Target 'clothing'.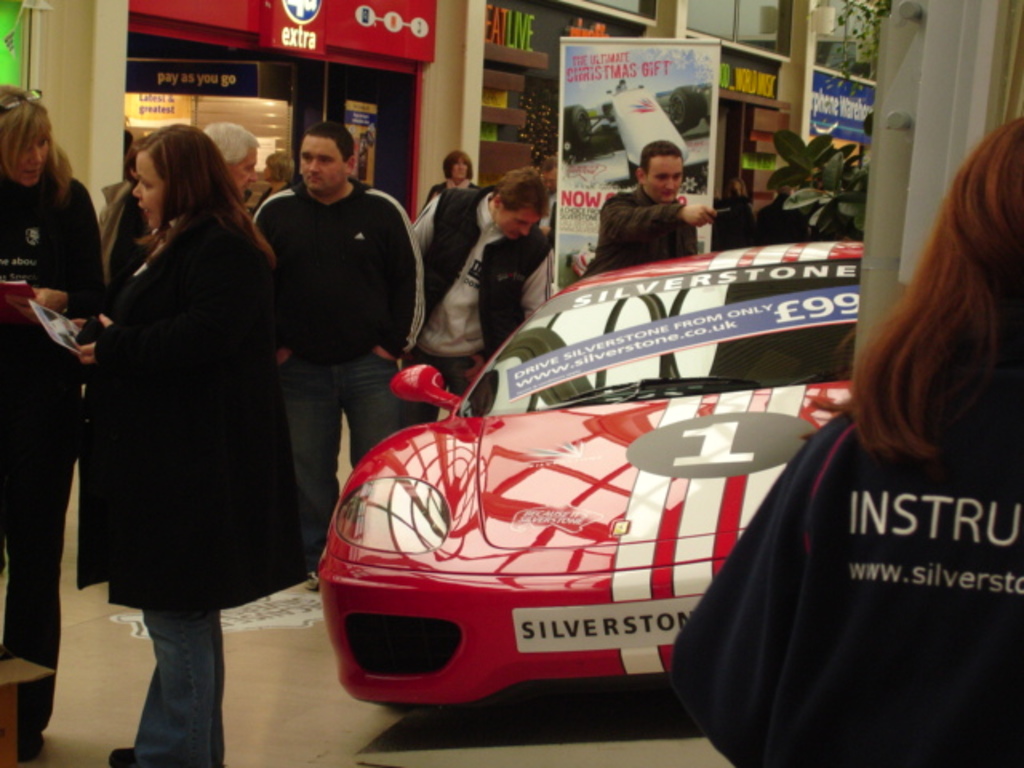
Target region: select_region(403, 166, 501, 299).
